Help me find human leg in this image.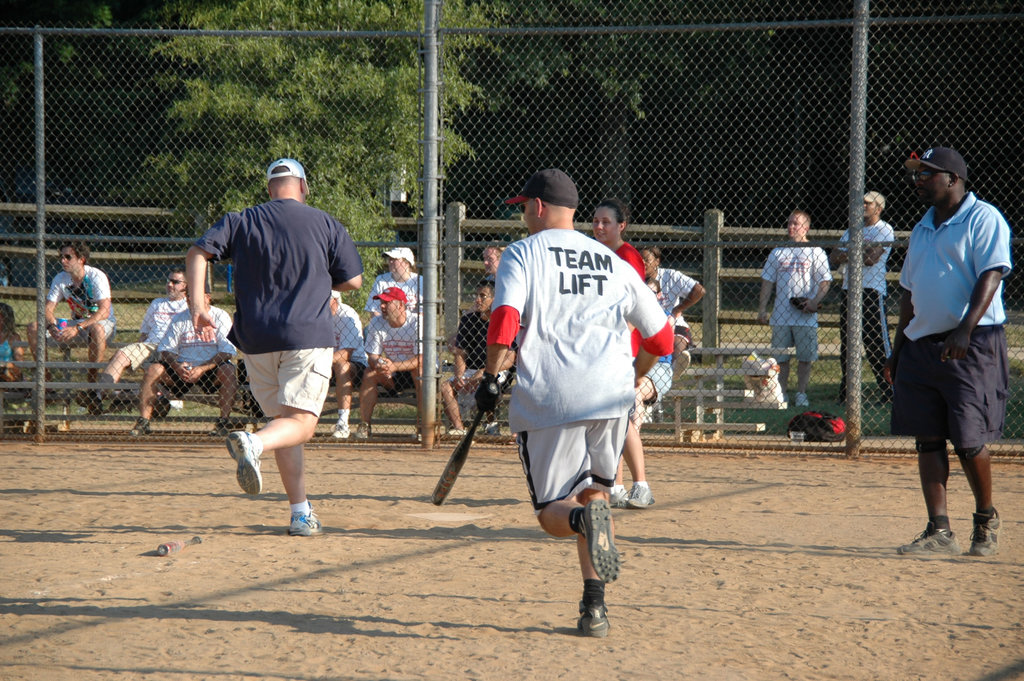
Found it: <region>198, 357, 236, 435</region>.
